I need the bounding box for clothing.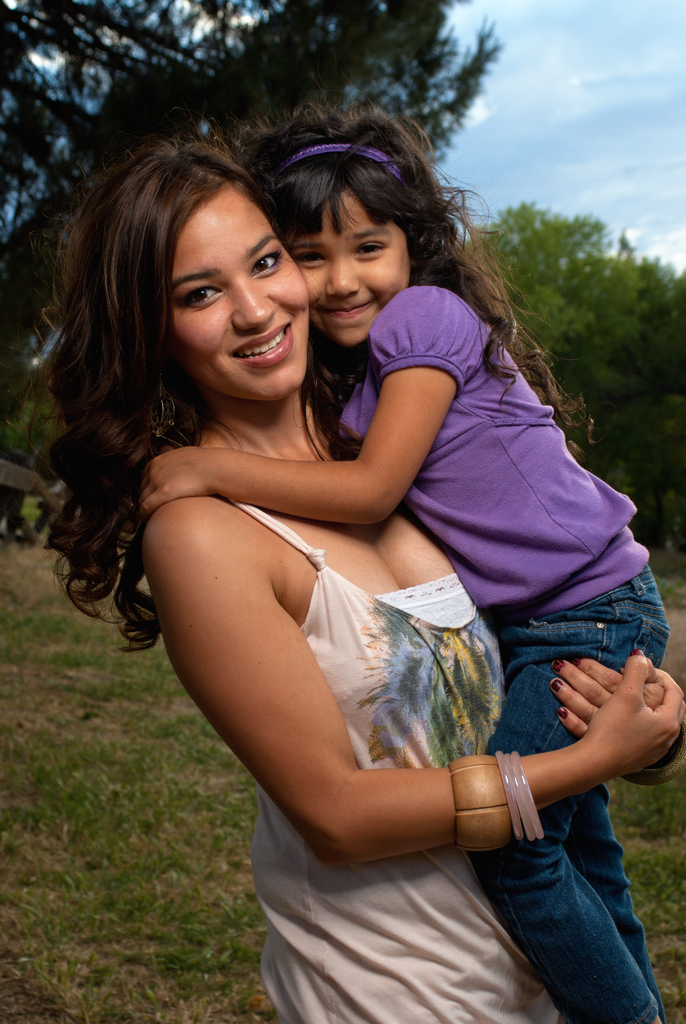
Here it is: 236/501/559/1023.
